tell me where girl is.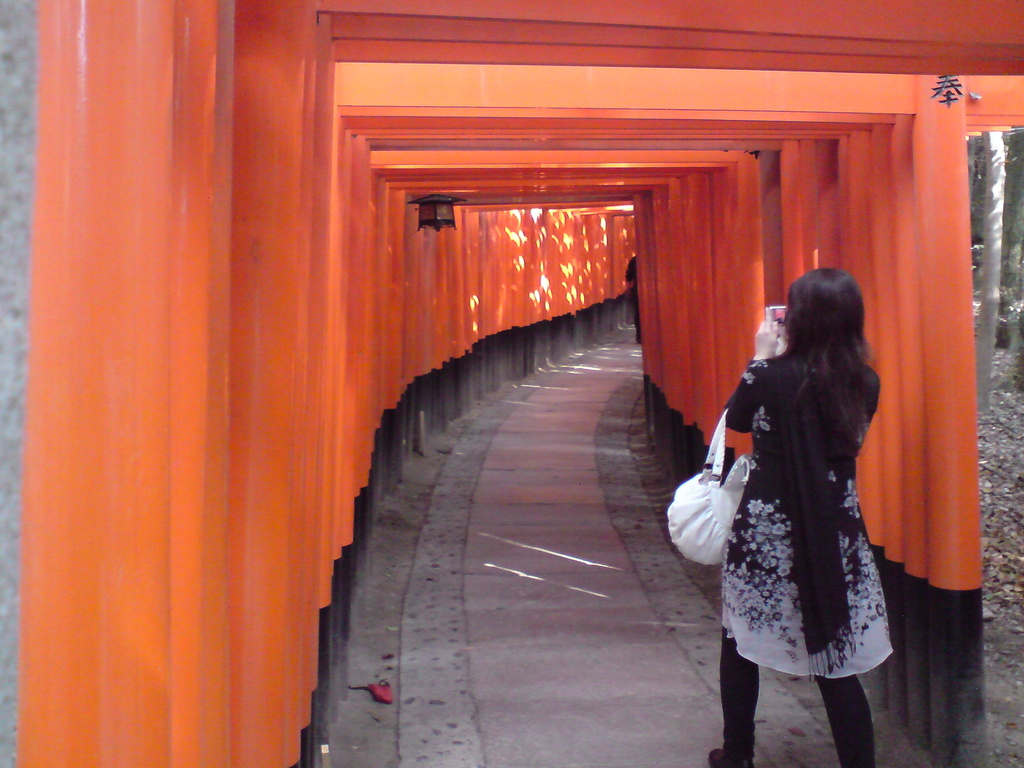
girl is at (707,269,896,767).
